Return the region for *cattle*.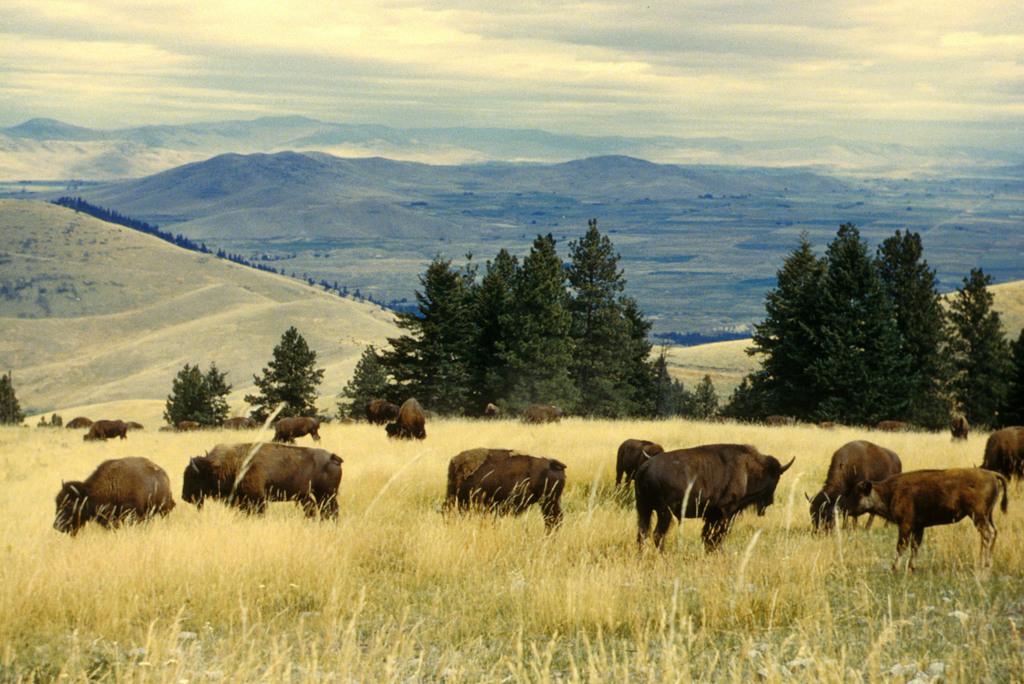
detection(600, 436, 662, 496).
